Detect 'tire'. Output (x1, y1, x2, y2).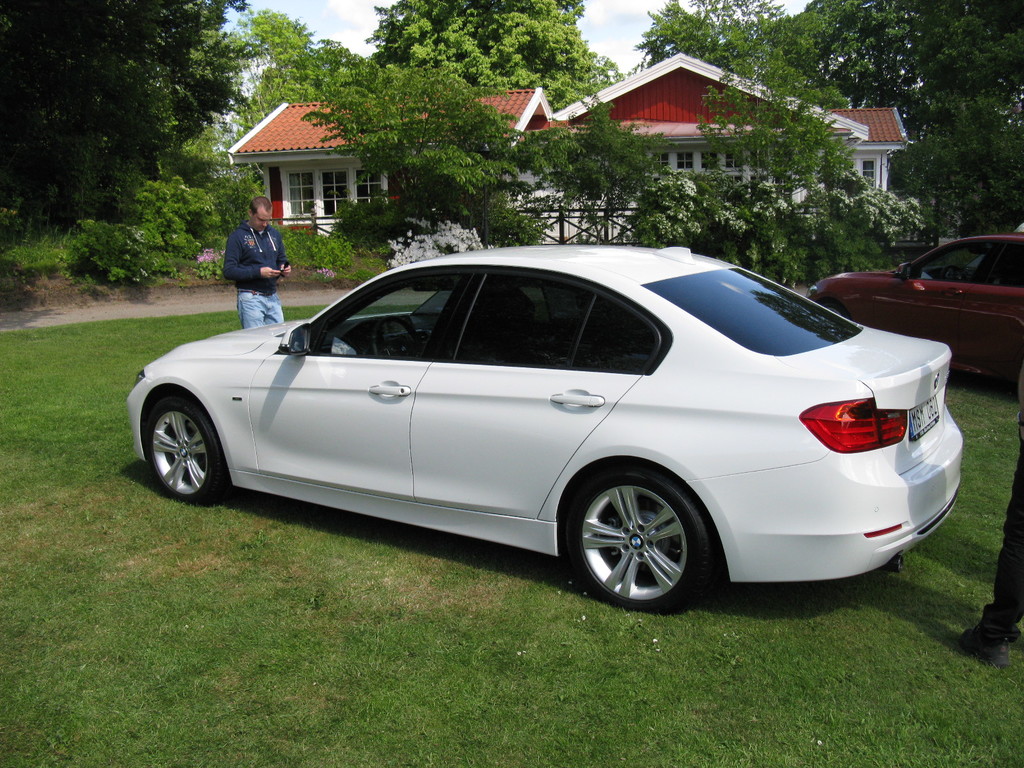
(146, 396, 227, 508).
